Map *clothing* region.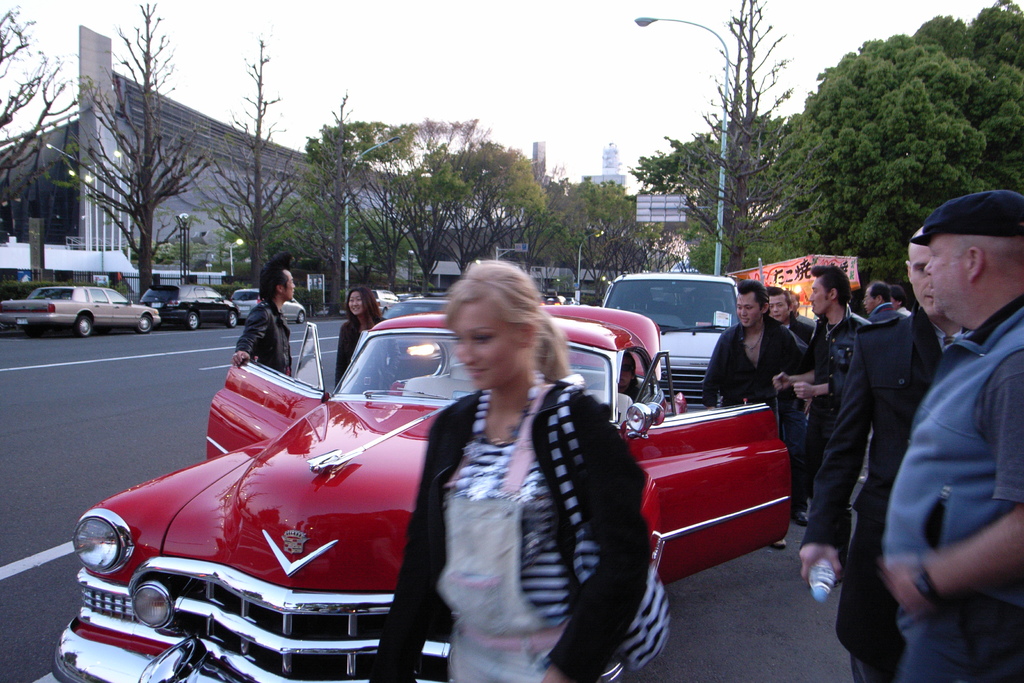
Mapped to pyautogui.locateOnScreen(698, 317, 798, 407).
